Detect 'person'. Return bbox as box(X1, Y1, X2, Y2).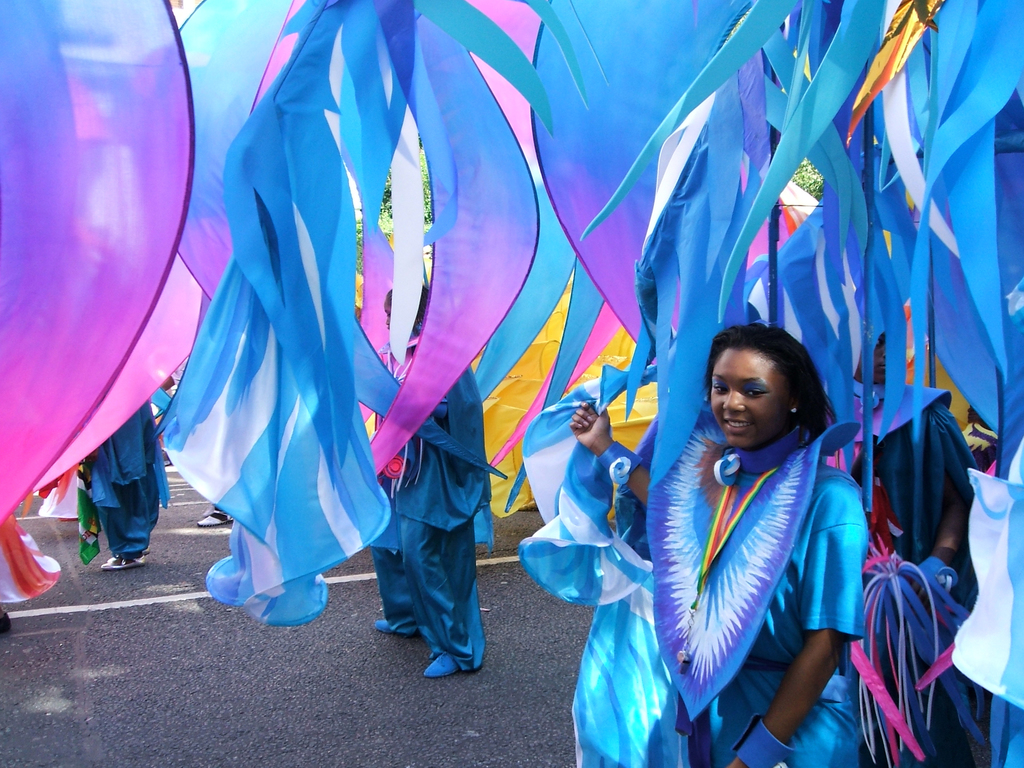
box(571, 320, 867, 767).
